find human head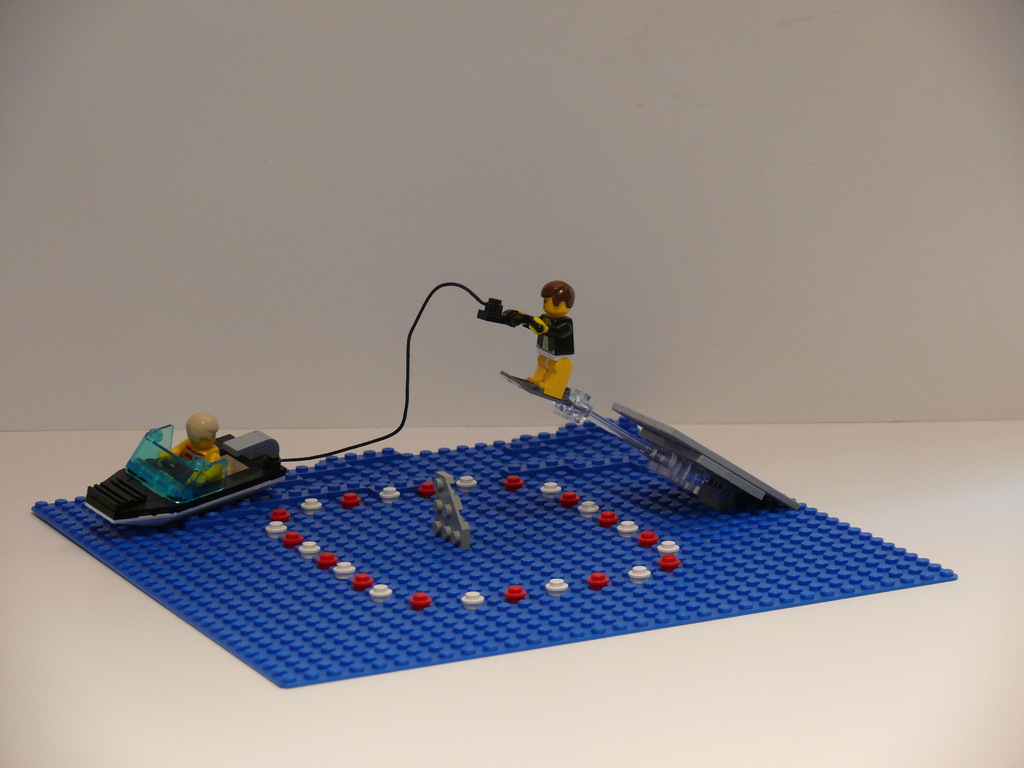
x1=541 y1=282 x2=577 y2=316
